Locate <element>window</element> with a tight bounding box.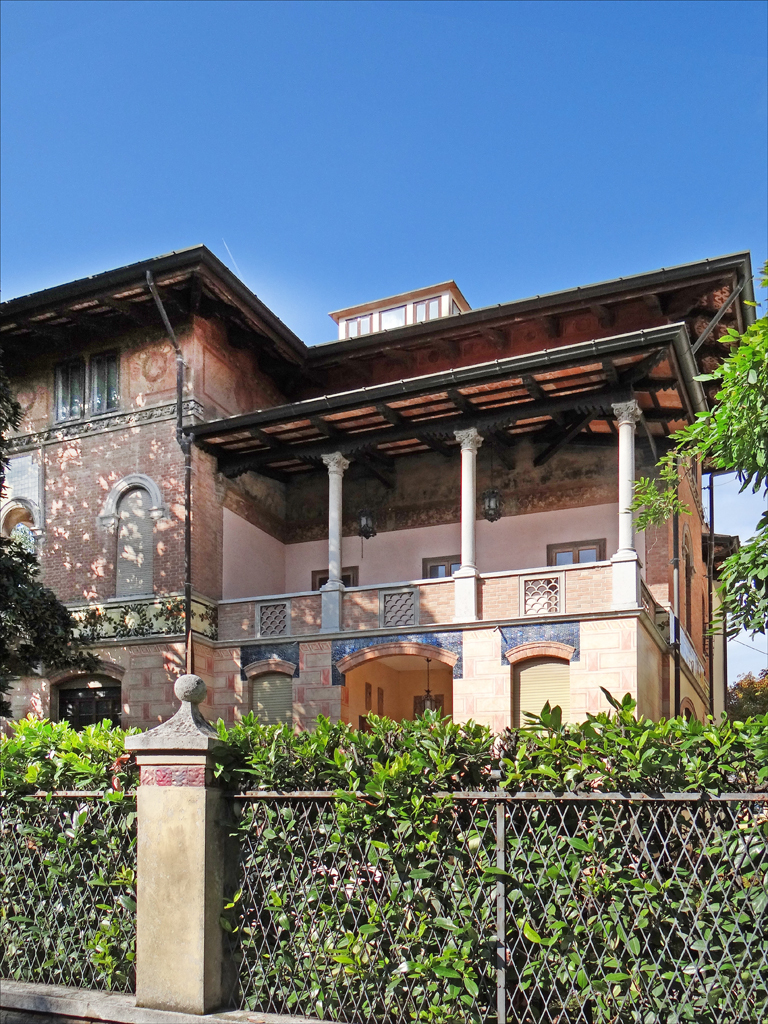
(45, 653, 123, 733).
